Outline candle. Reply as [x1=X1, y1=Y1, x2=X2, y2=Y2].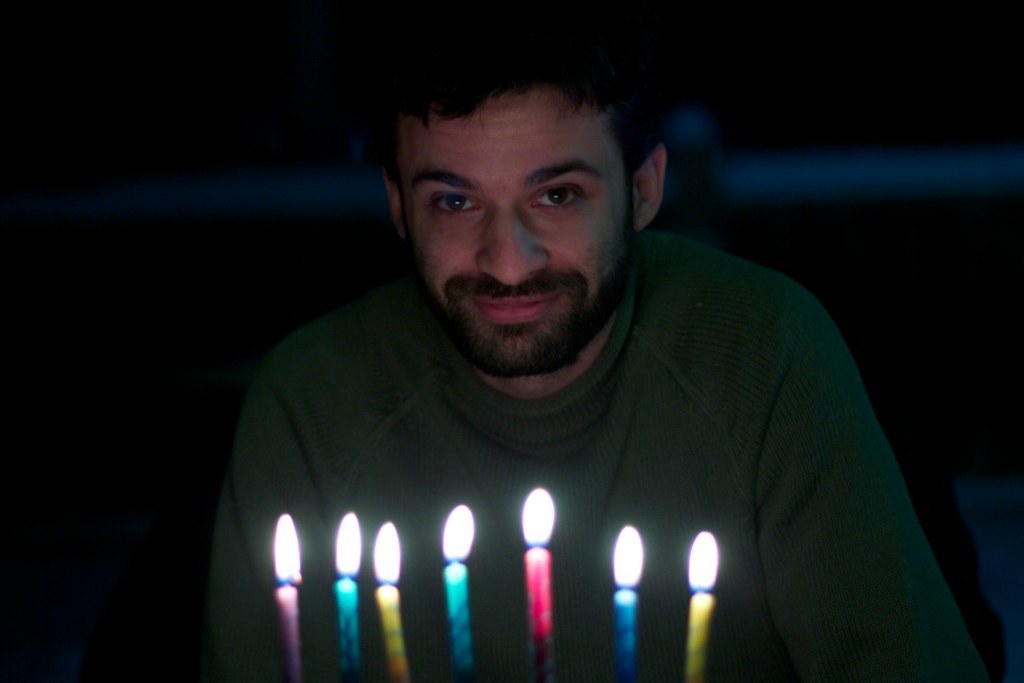
[x1=273, y1=509, x2=308, y2=682].
